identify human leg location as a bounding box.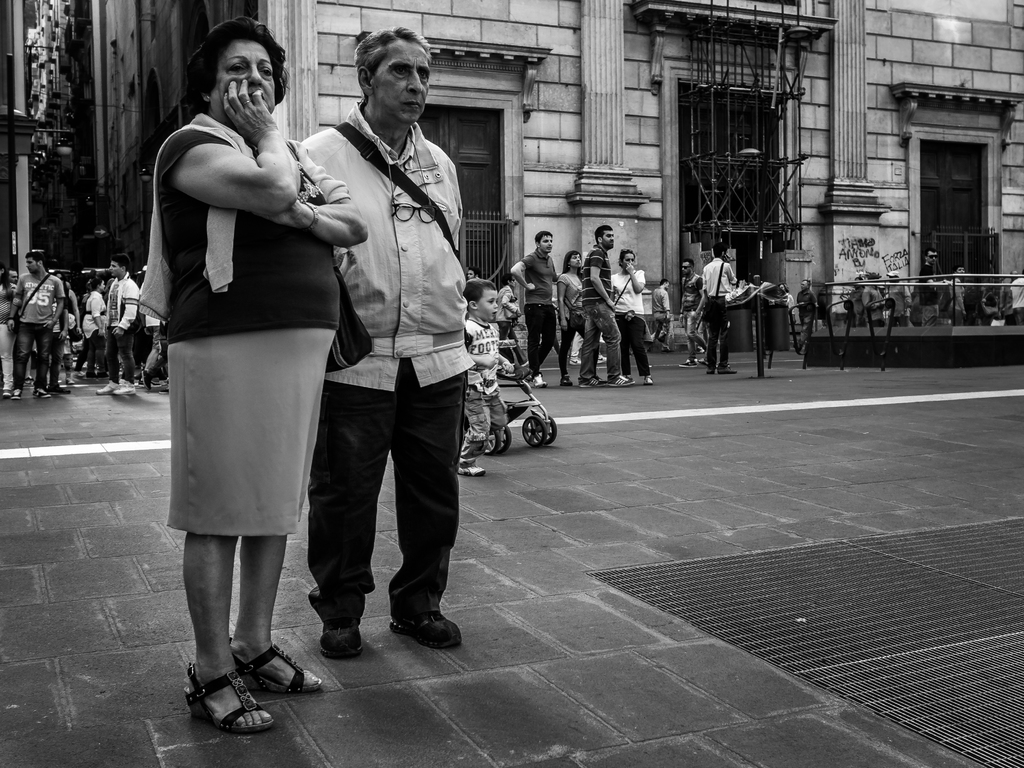
x1=525, y1=298, x2=546, y2=387.
